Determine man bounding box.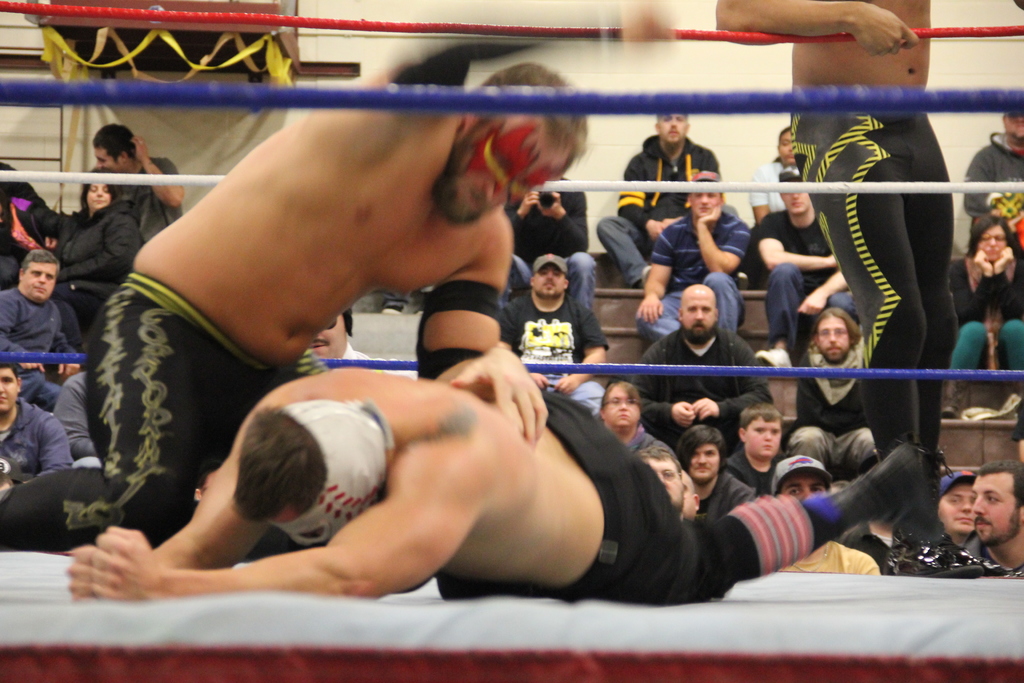
Determined: 0 247 84 417.
